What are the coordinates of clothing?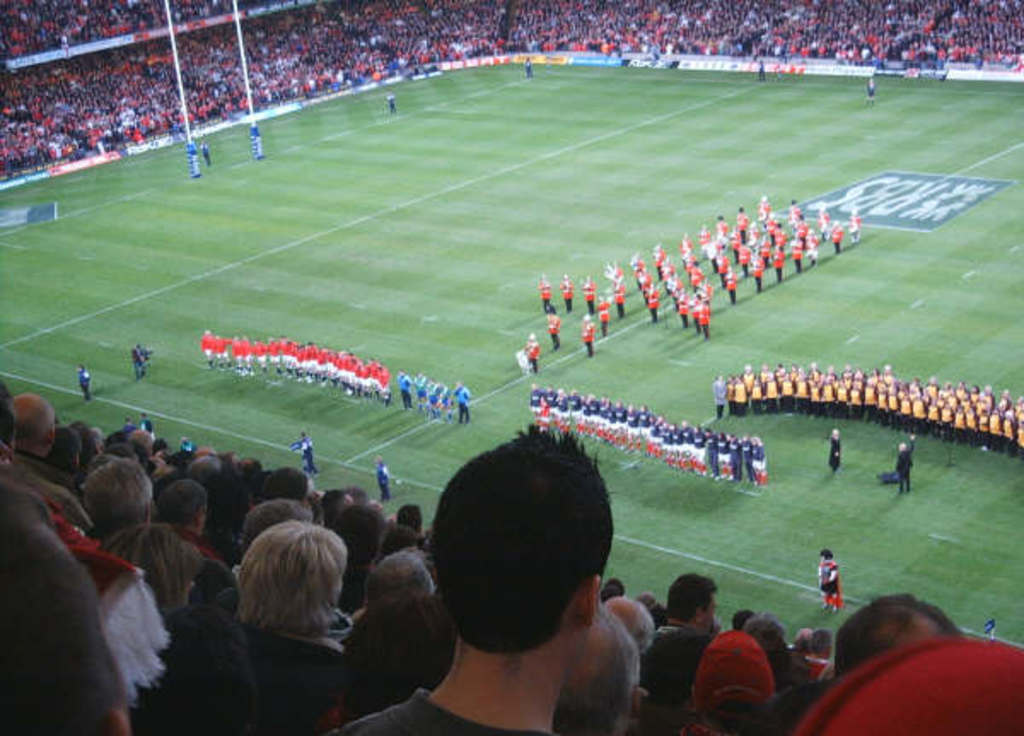
177, 150, 203, 174.
